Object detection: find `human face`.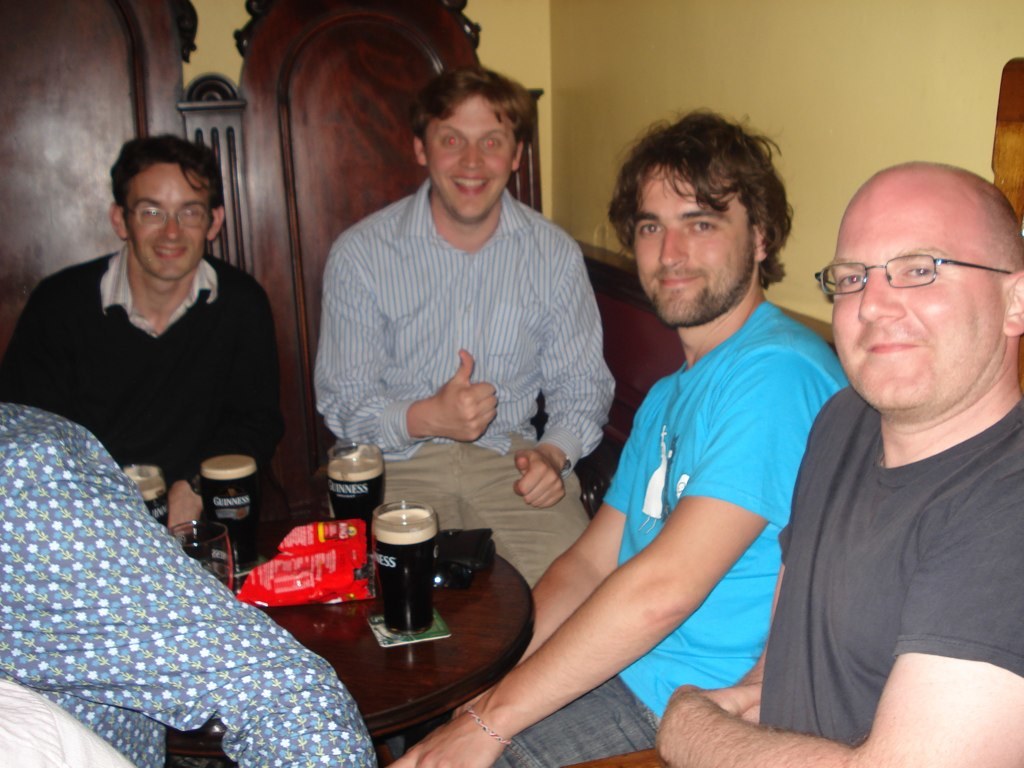
[426, 96, 514, 227].
